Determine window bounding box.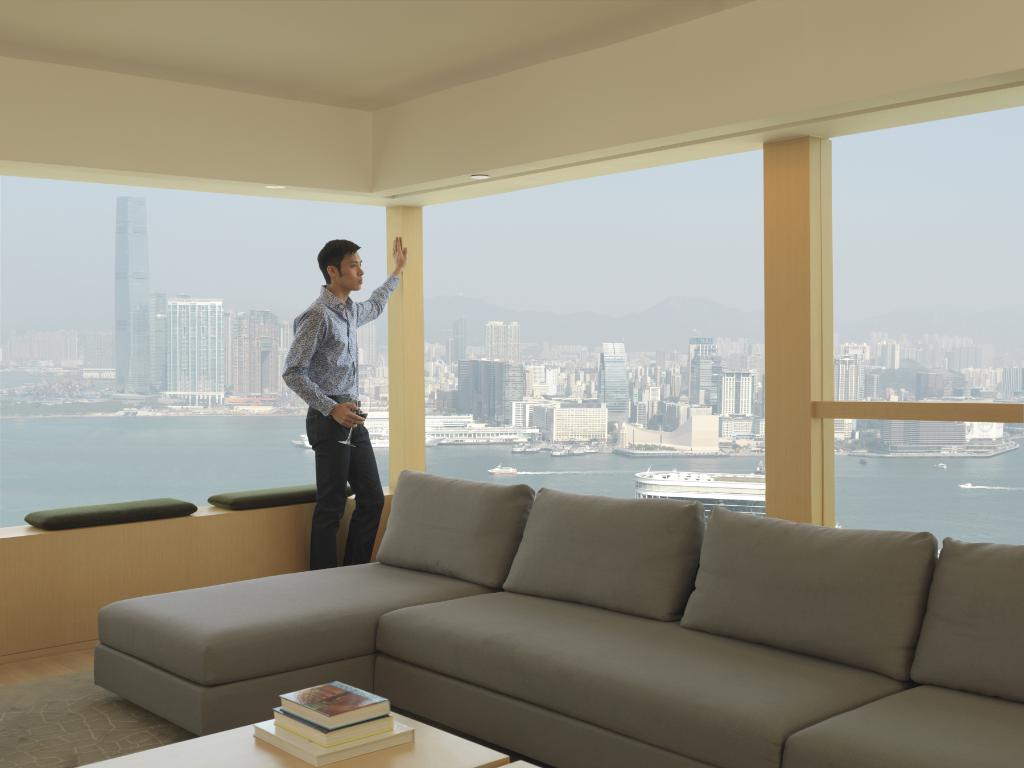
Determined: [415,163,770,504].
